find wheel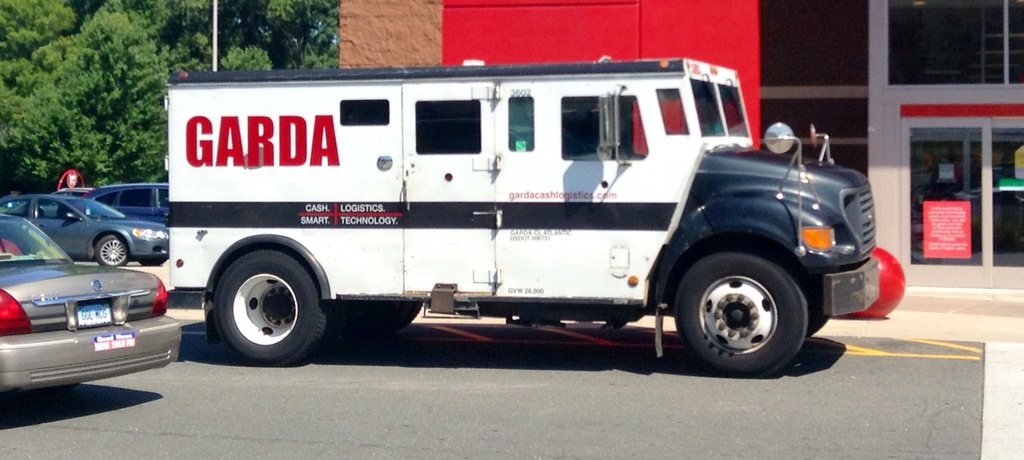
select_region(211, 249, 330, 365)
